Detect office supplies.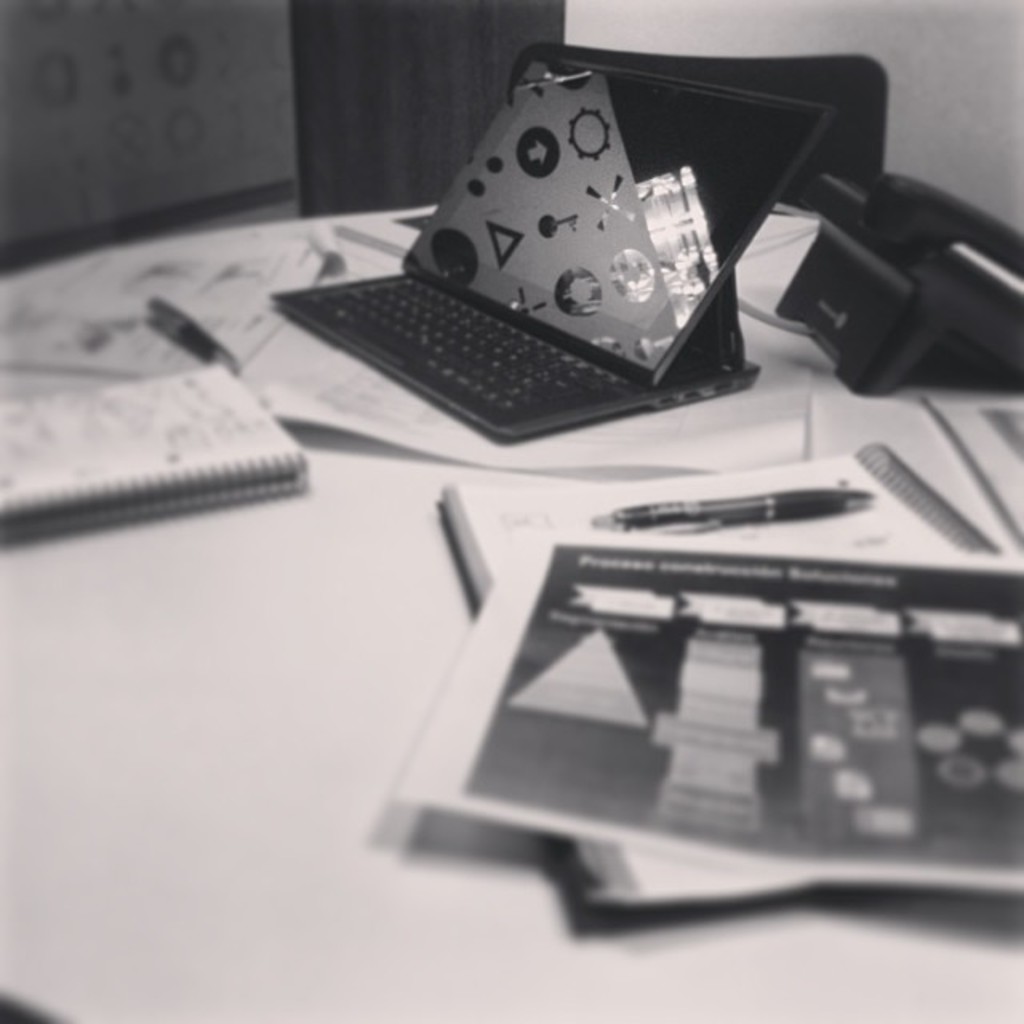
Detected at x1=584 y1=478 x2=878 y2=530.
